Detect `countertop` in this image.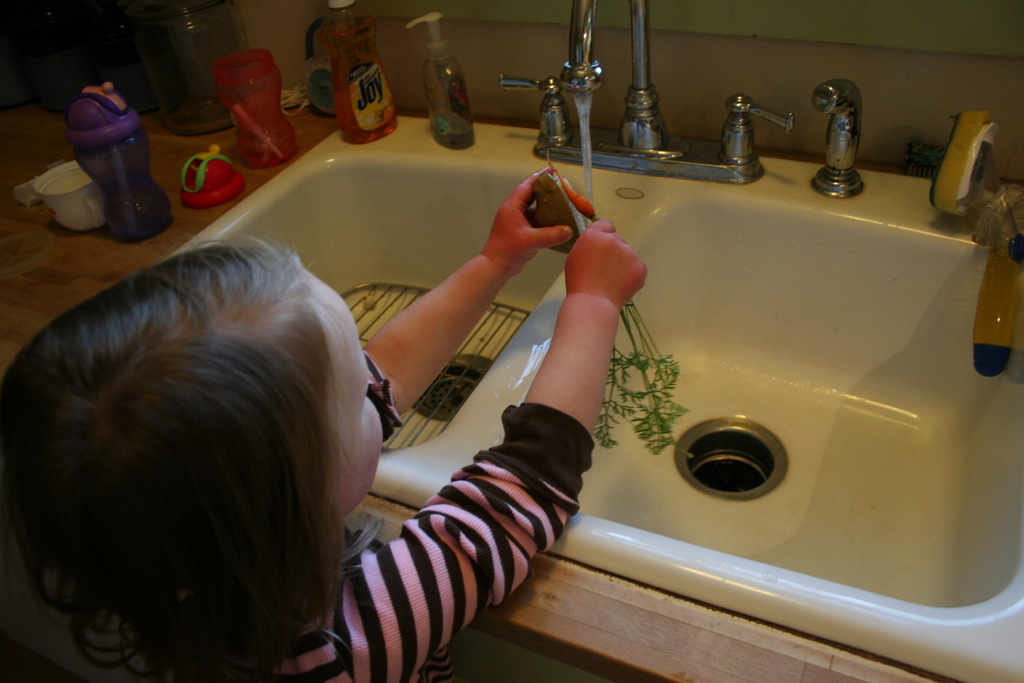
Detection: (left=0, top=99, right=1023, bottom=682).
